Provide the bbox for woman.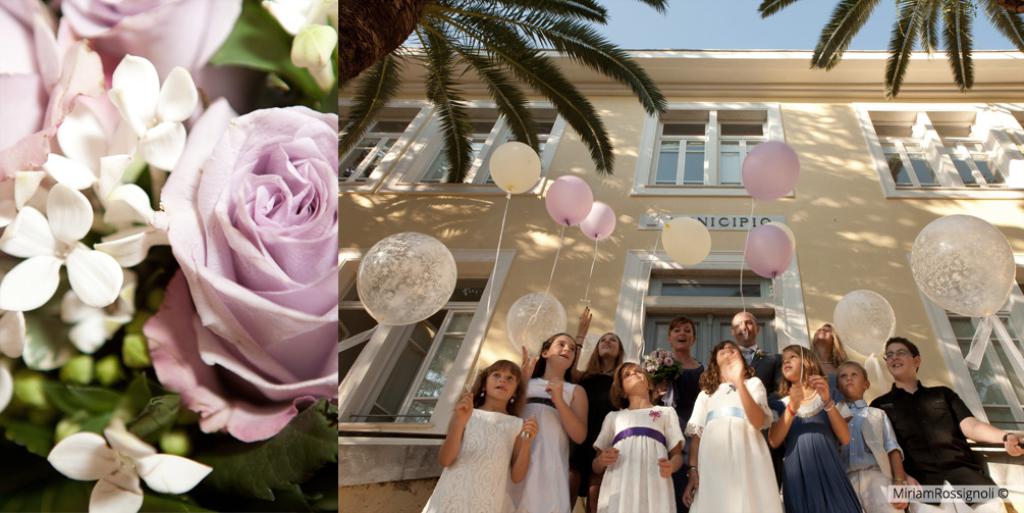
{"x1": 650, "y1": 315, "x2": 703, "y2": 512}.
